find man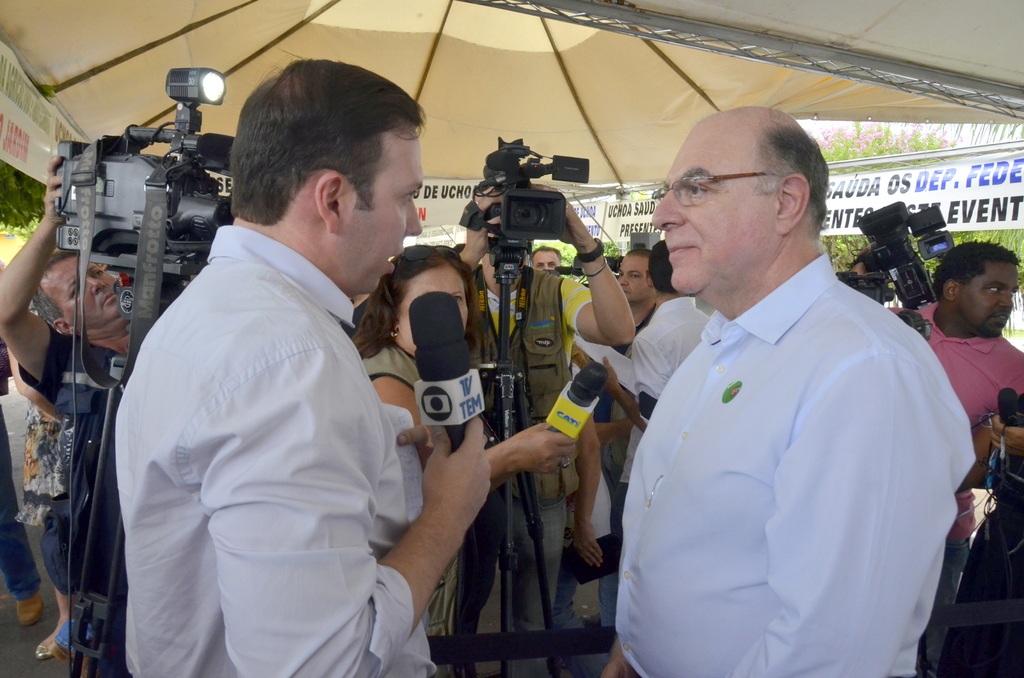
578, 113, 952, 673
